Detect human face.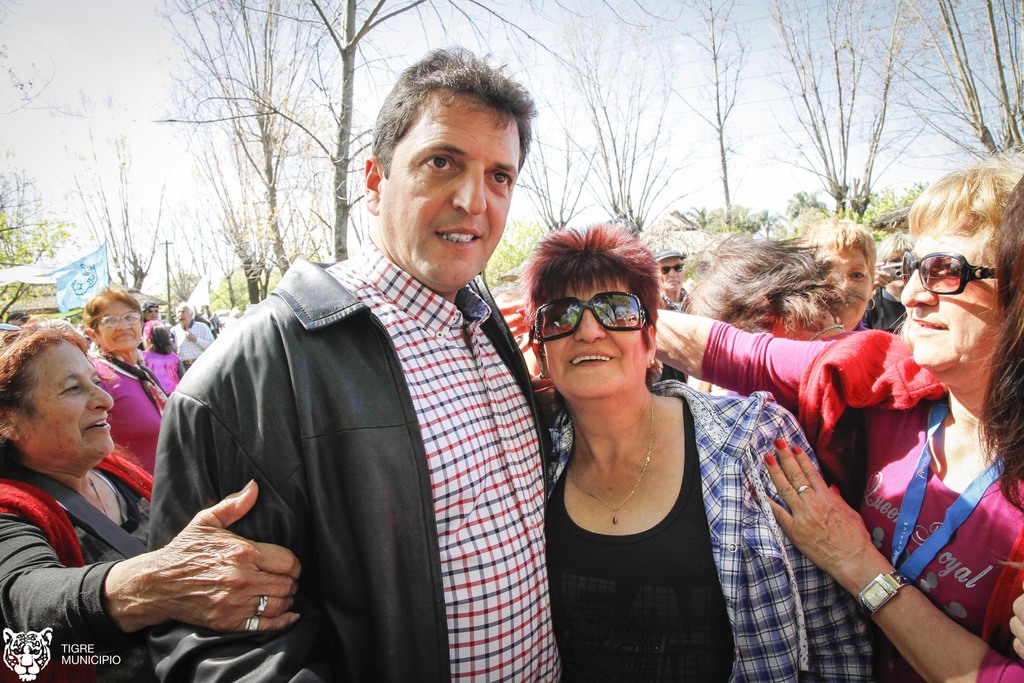
Detected at box(19, 342, 112, 461).
